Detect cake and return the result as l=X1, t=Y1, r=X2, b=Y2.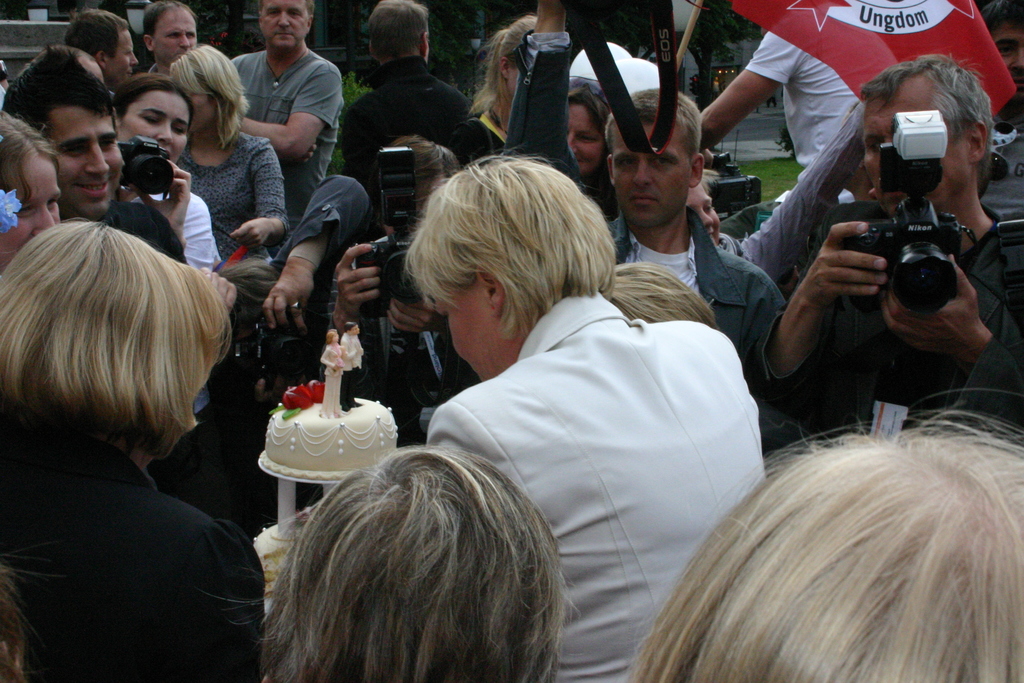
l=243, t=390, r=408, b=621.
